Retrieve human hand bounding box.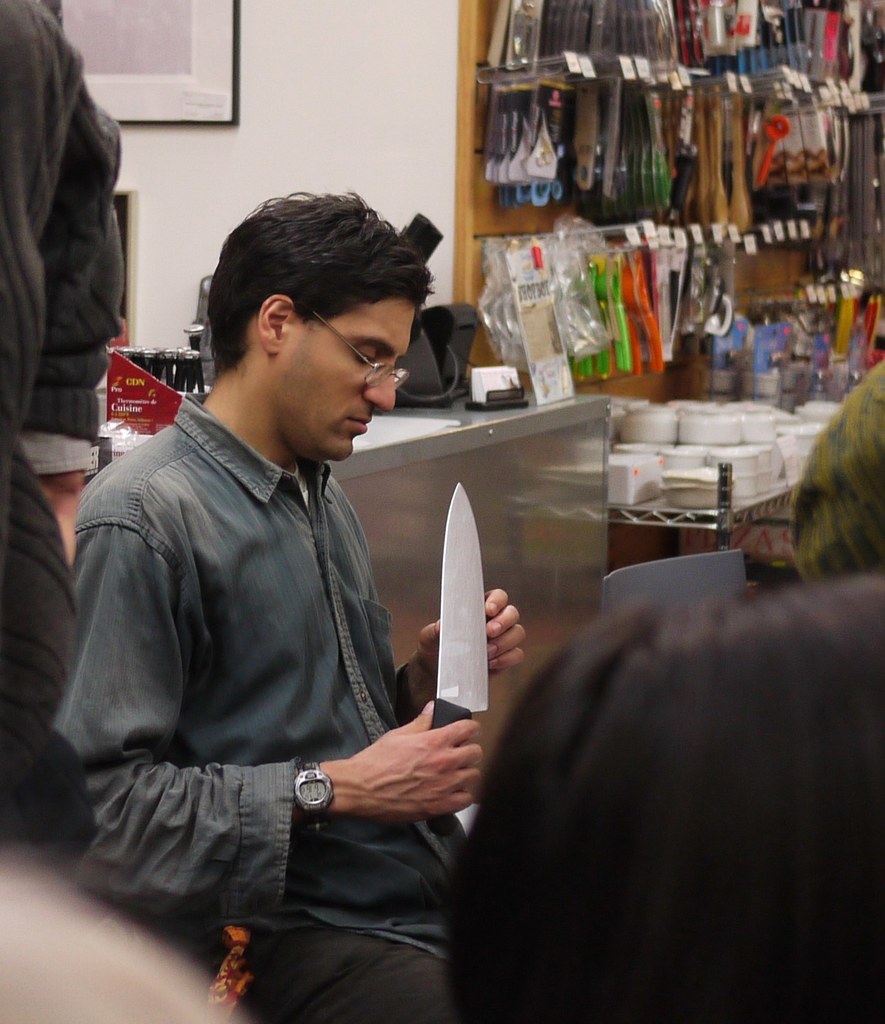
Bounding box: left=415, top=587, right=529, bottom=680.
